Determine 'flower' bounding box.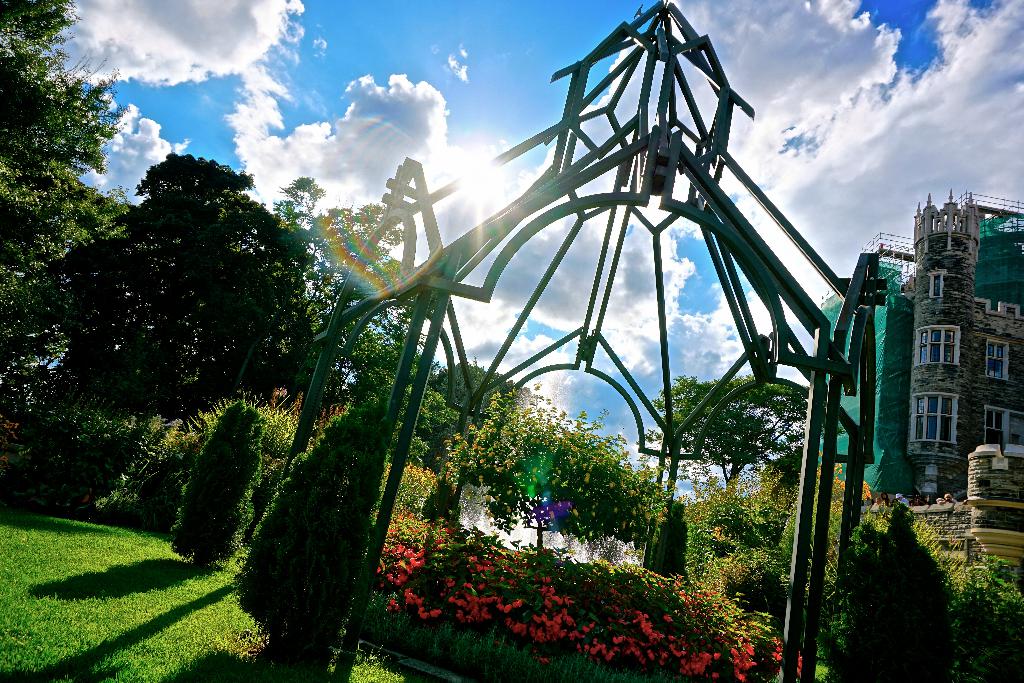
Determined: (743, 641, 755, 657).
